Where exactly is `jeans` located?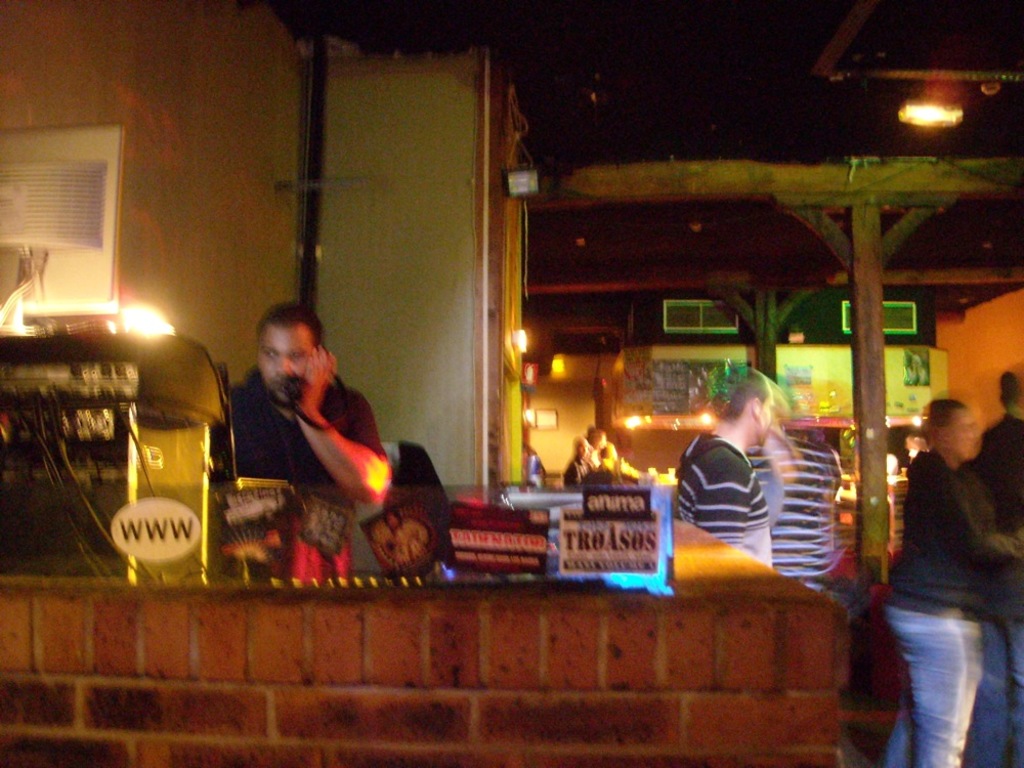
Its bounding box is {"x1": 971, "y1": 615, "x2": 1023, "y2": 767}.
